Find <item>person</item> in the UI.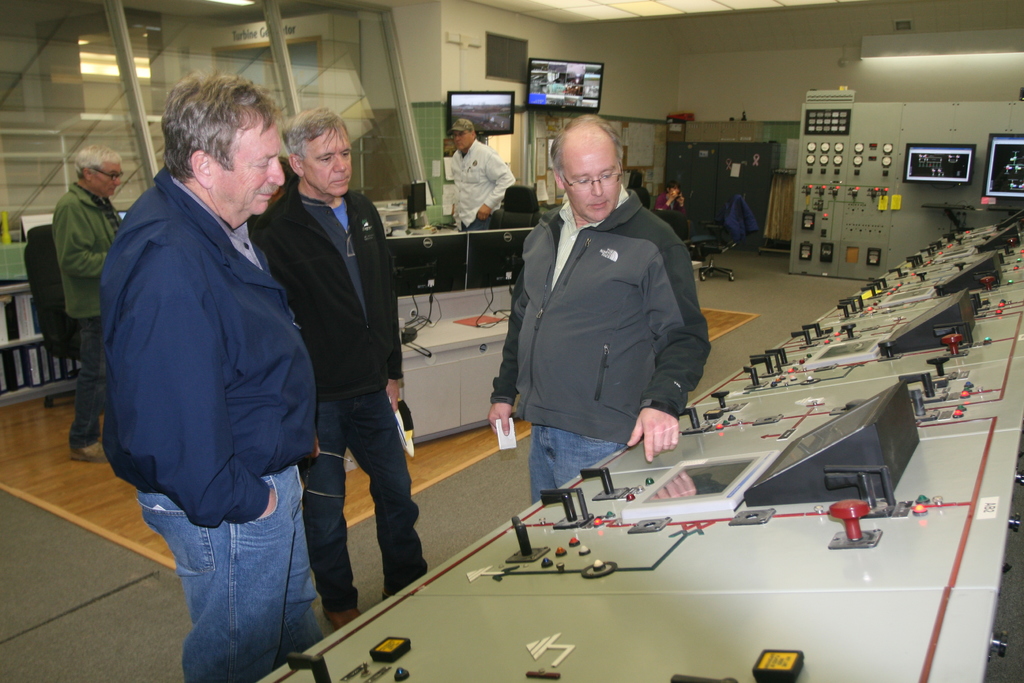
UI element at <region>626, 158, 655, 210</region>.
